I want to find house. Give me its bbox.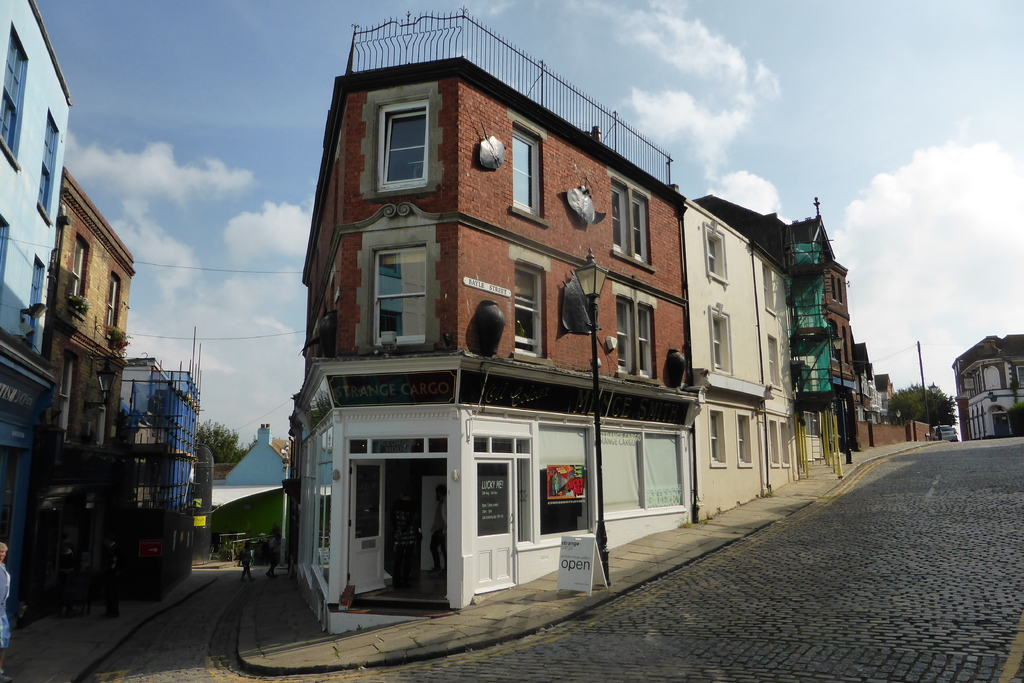
bbox(810, 255, 860, 484).
